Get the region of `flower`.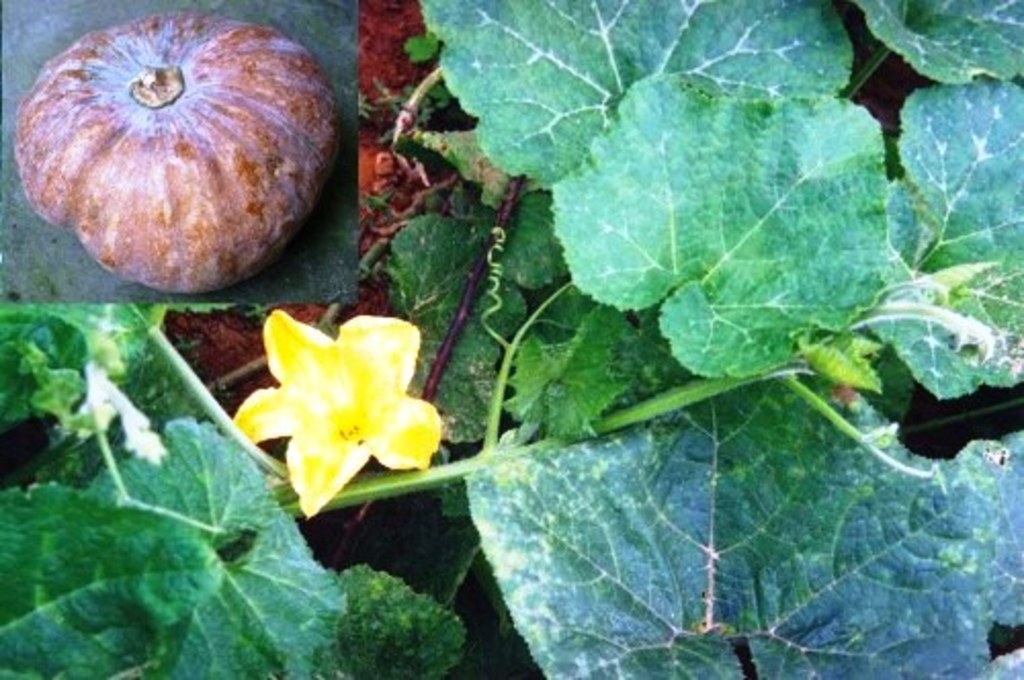
(left=236, top=301, right=438, bottom=506).
